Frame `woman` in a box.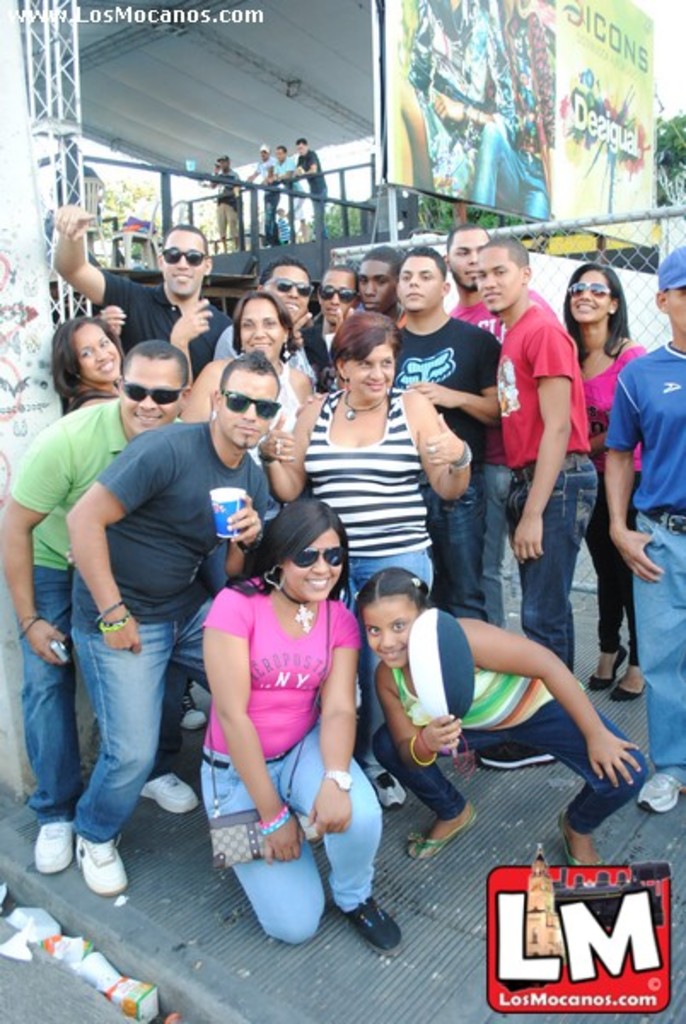
pyautogui.locateOnScreen(198, 492, 403, 959).
